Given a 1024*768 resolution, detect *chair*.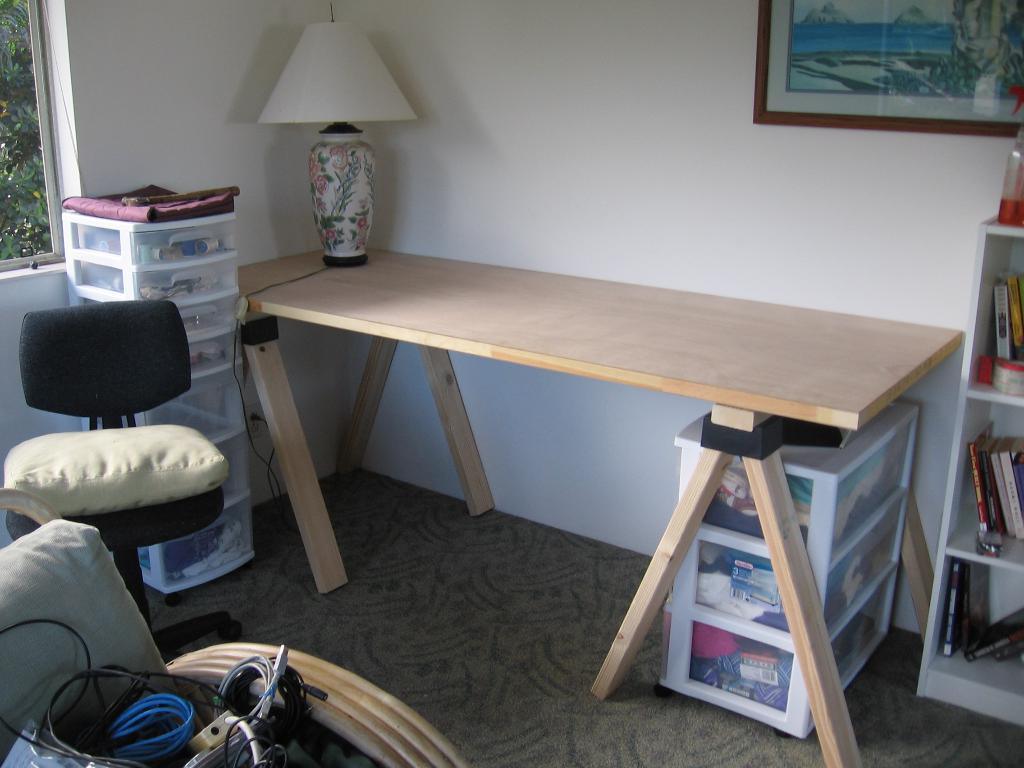
bbox=[1, 516, 476, 767].
